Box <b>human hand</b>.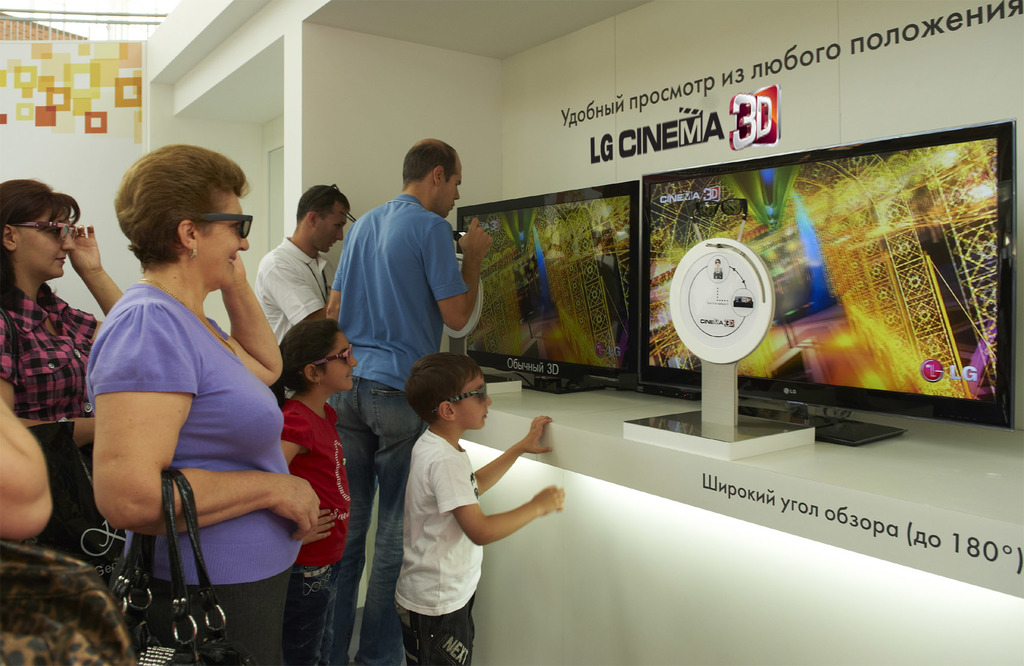
<region>536, 484, 568, 518</region>.
